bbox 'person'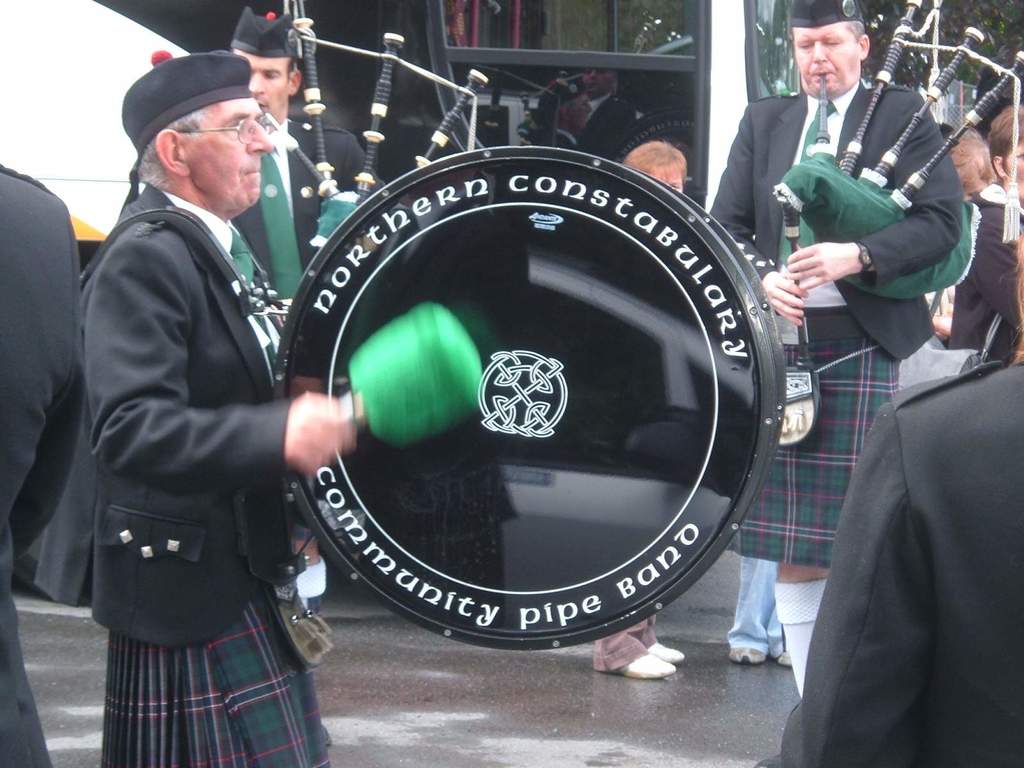
<box>618,138,694,691</box>
